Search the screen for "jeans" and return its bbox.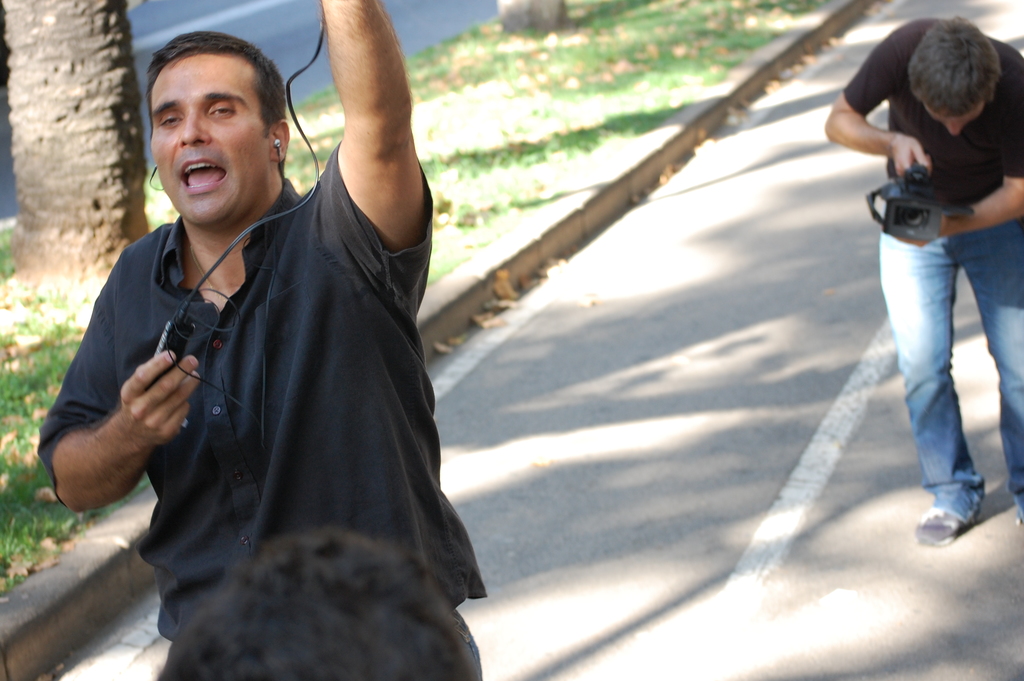
Found: bbox(883, 209, 1009, 529).
